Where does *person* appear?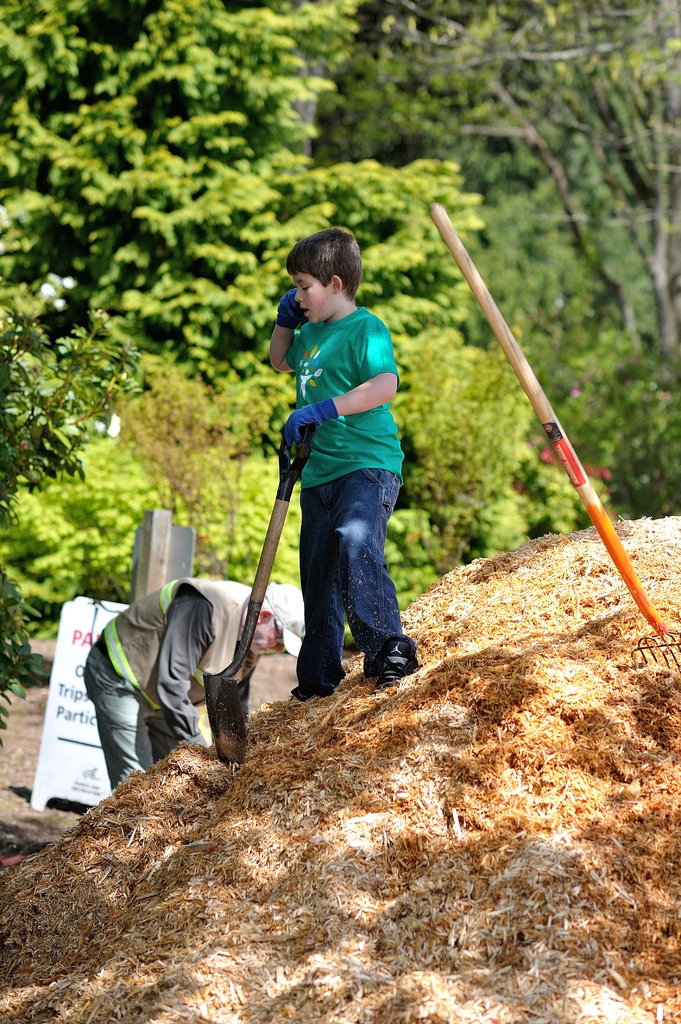
Appears at region(78, 573, 309, 790).
